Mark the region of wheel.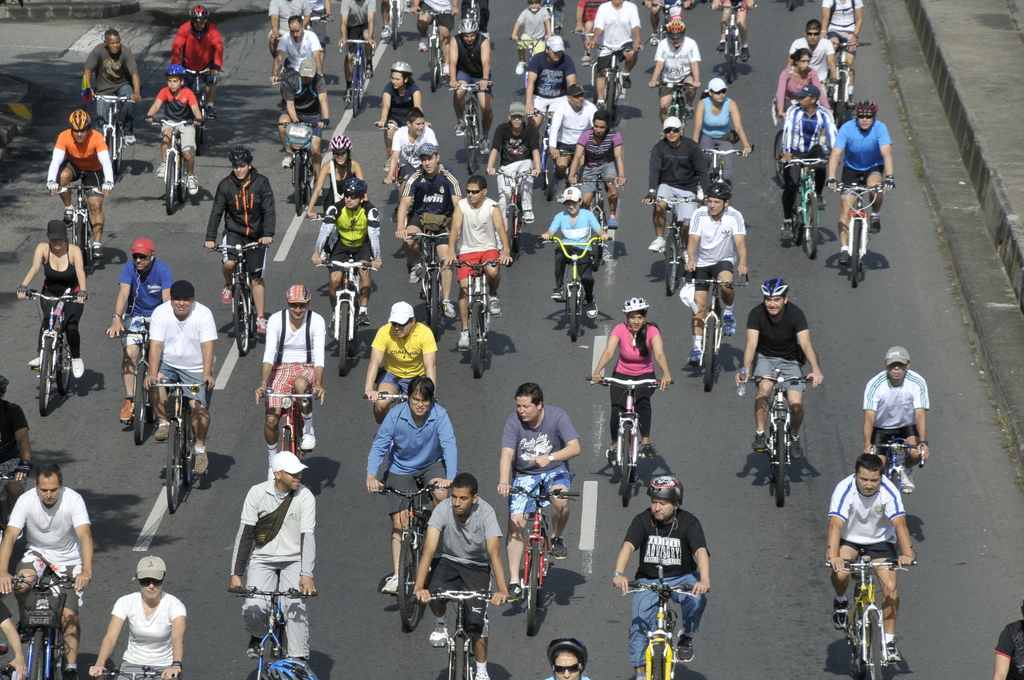
Region: BBox(164, 421, 188, 509).
